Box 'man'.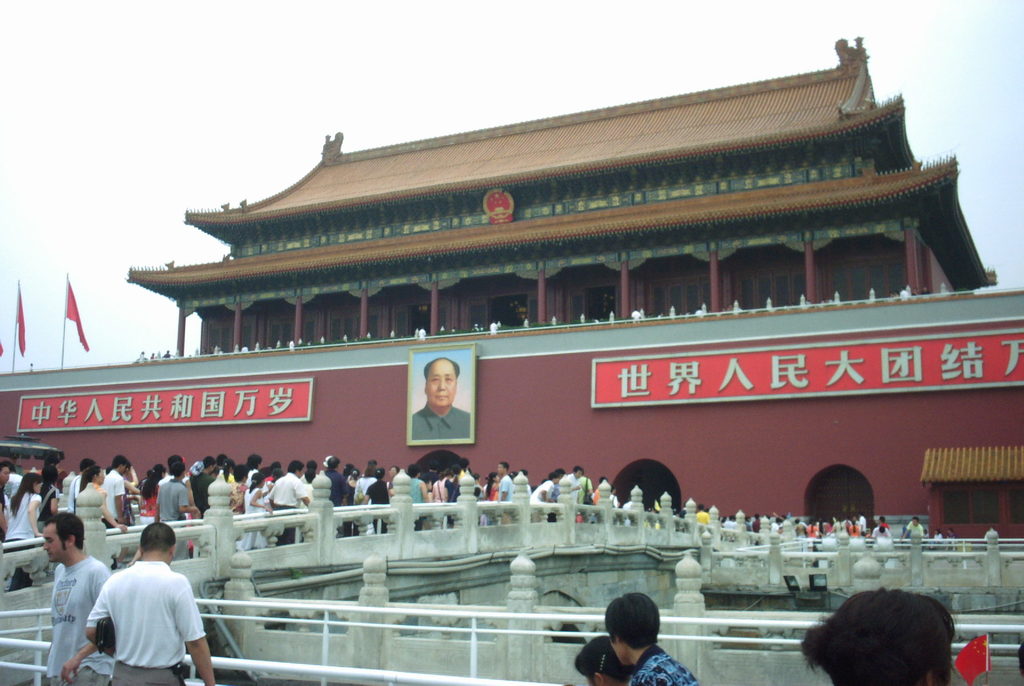
box(157, 462, 189, 524).
